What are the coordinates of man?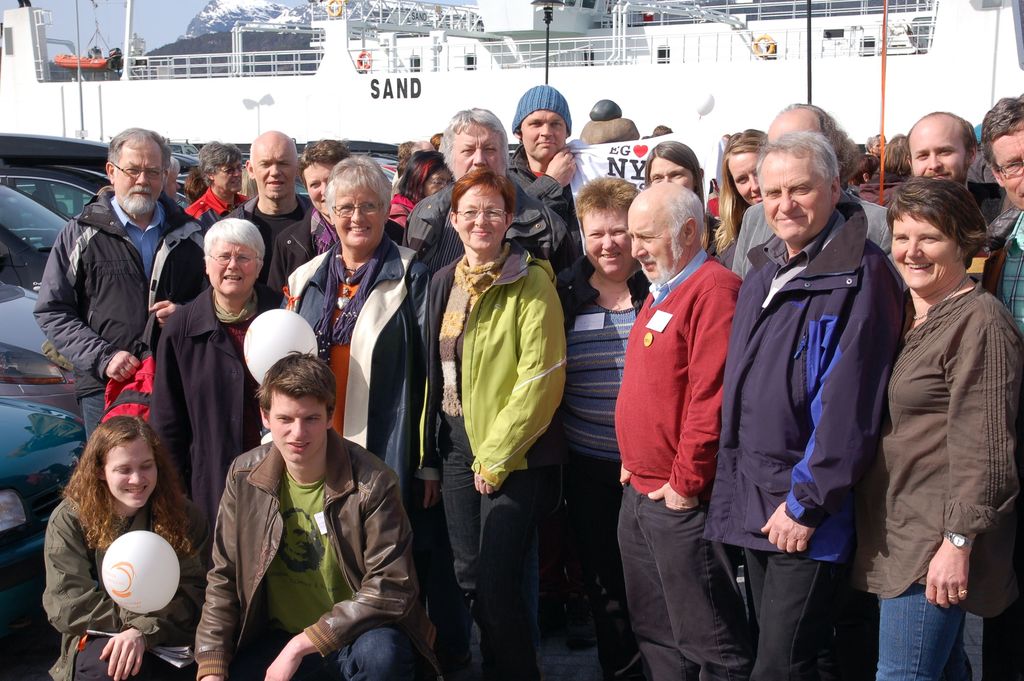
618, 177, 742, 680.
